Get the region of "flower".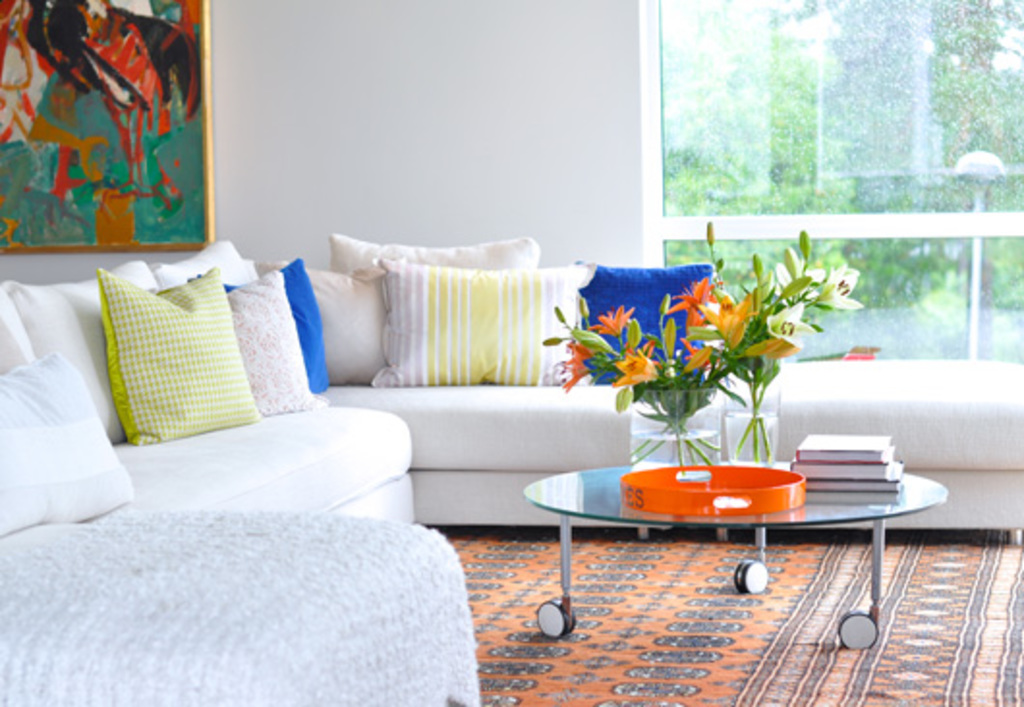
{"x1": 556, "y1": 336, "x2": 597, "y2": 404}.
